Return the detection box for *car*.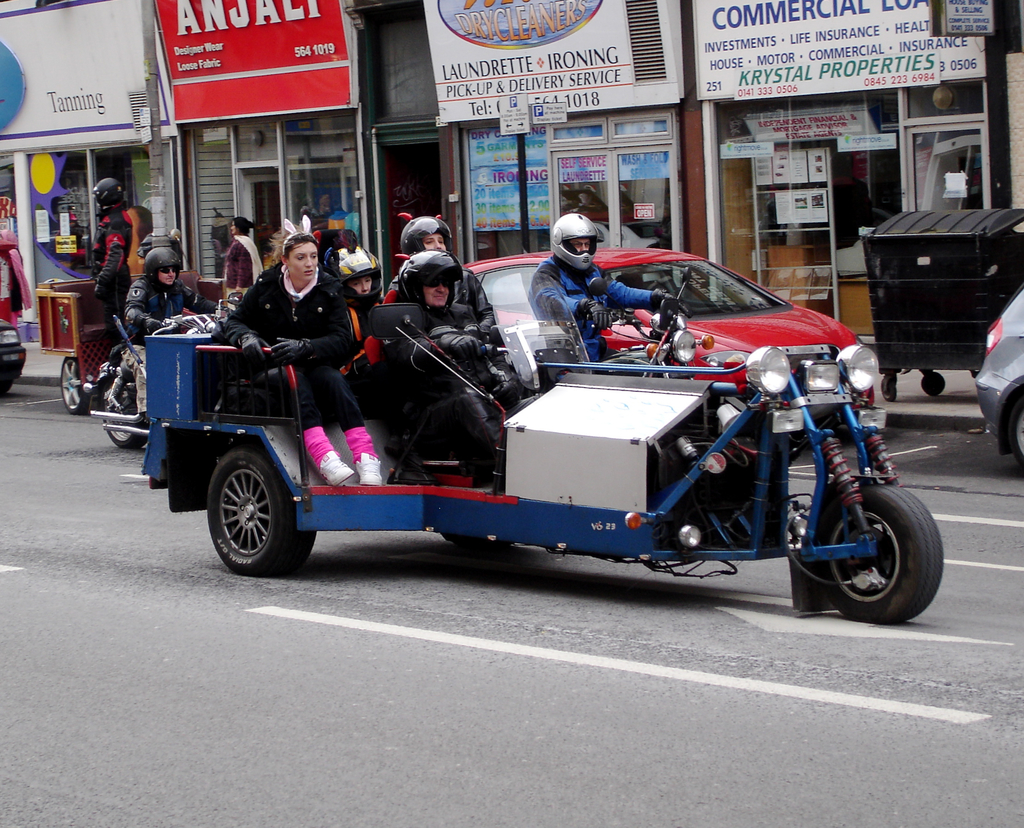
(x1=975, y1=282, x2=1023, y2=473).
